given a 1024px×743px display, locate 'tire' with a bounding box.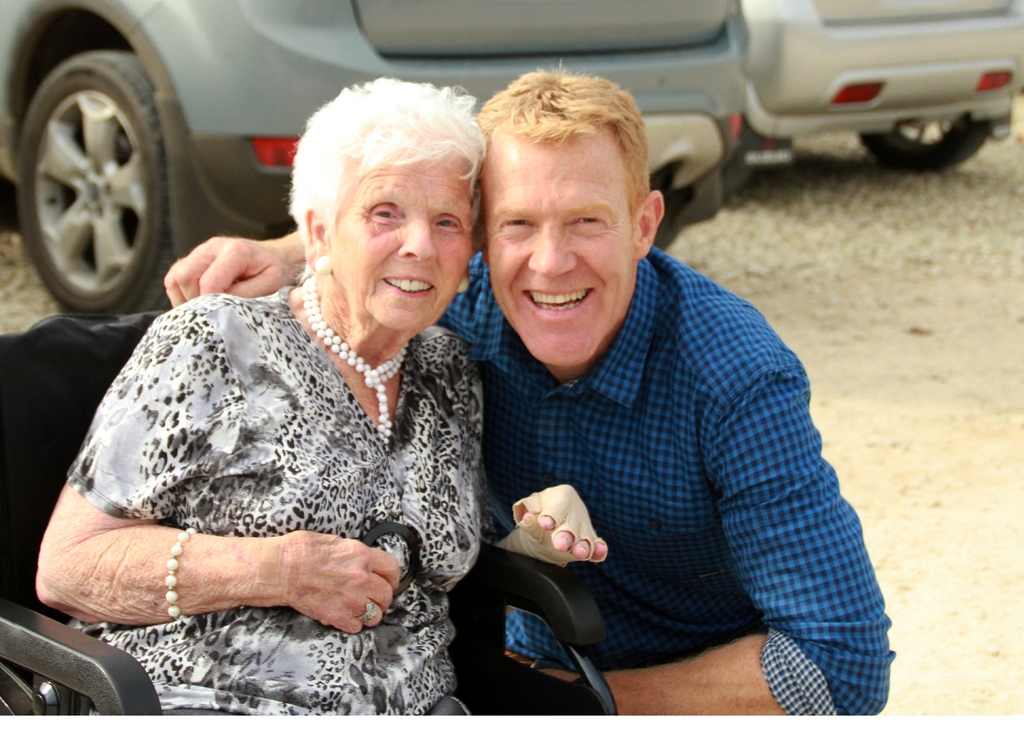
Located: region(645, 191, 729, 254).
